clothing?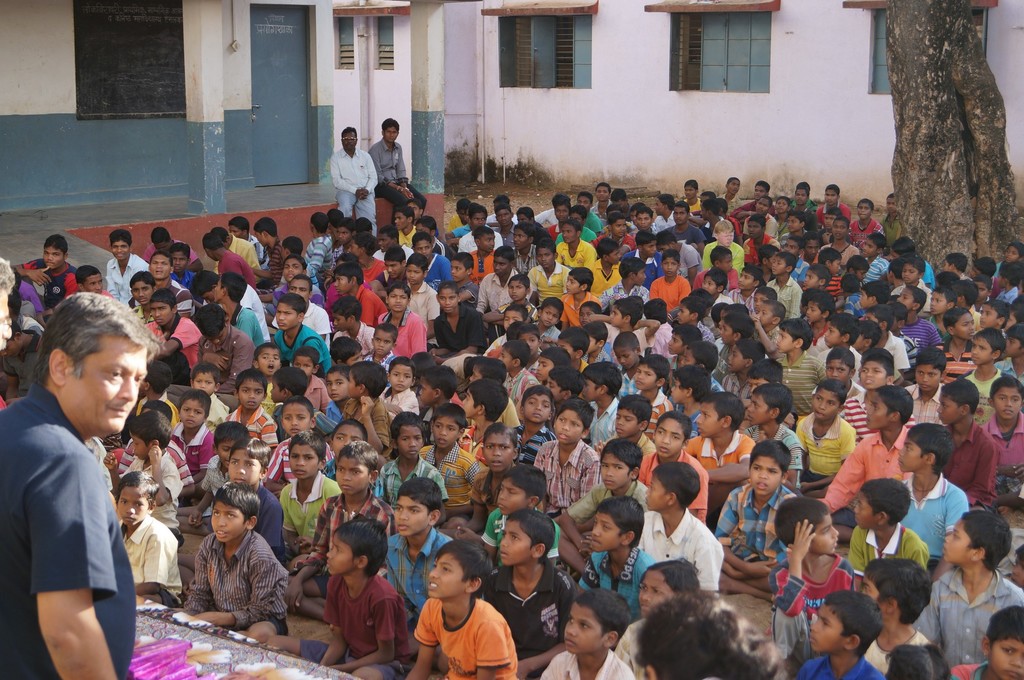
351/395/409/440
